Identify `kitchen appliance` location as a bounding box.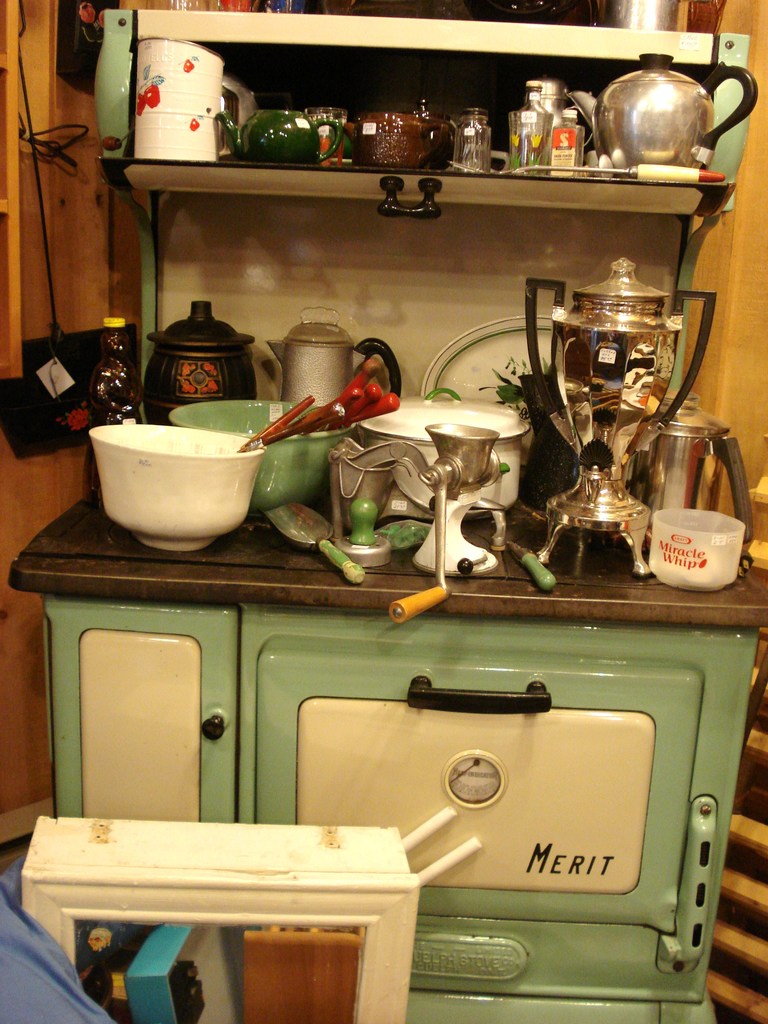
502 106 546 168.
